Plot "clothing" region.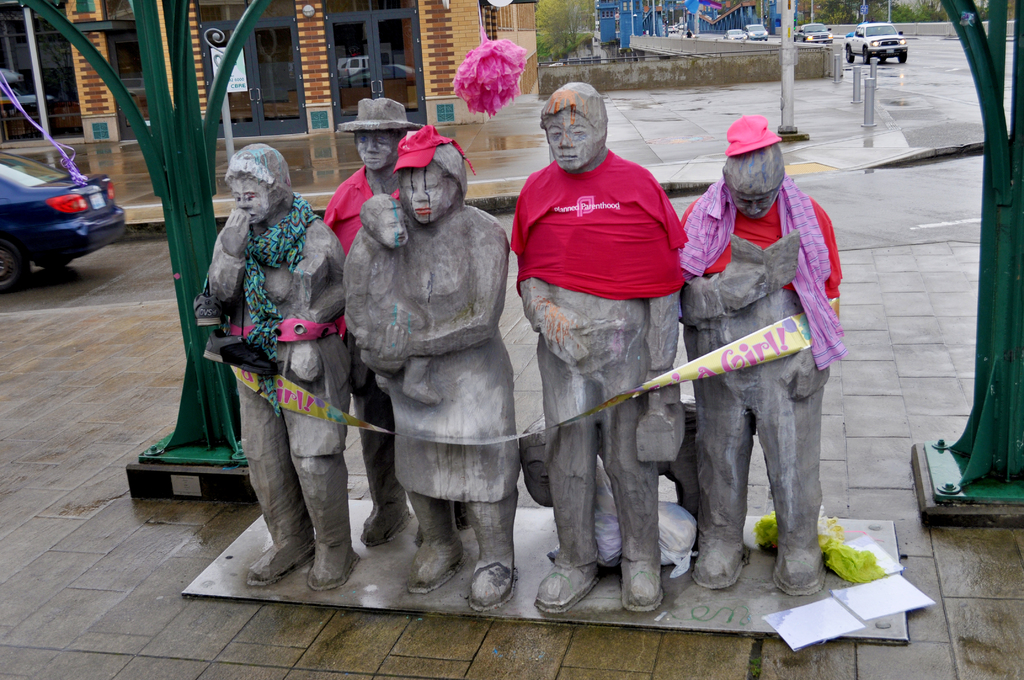
Plotted at box(661, 136, 849, 611).
